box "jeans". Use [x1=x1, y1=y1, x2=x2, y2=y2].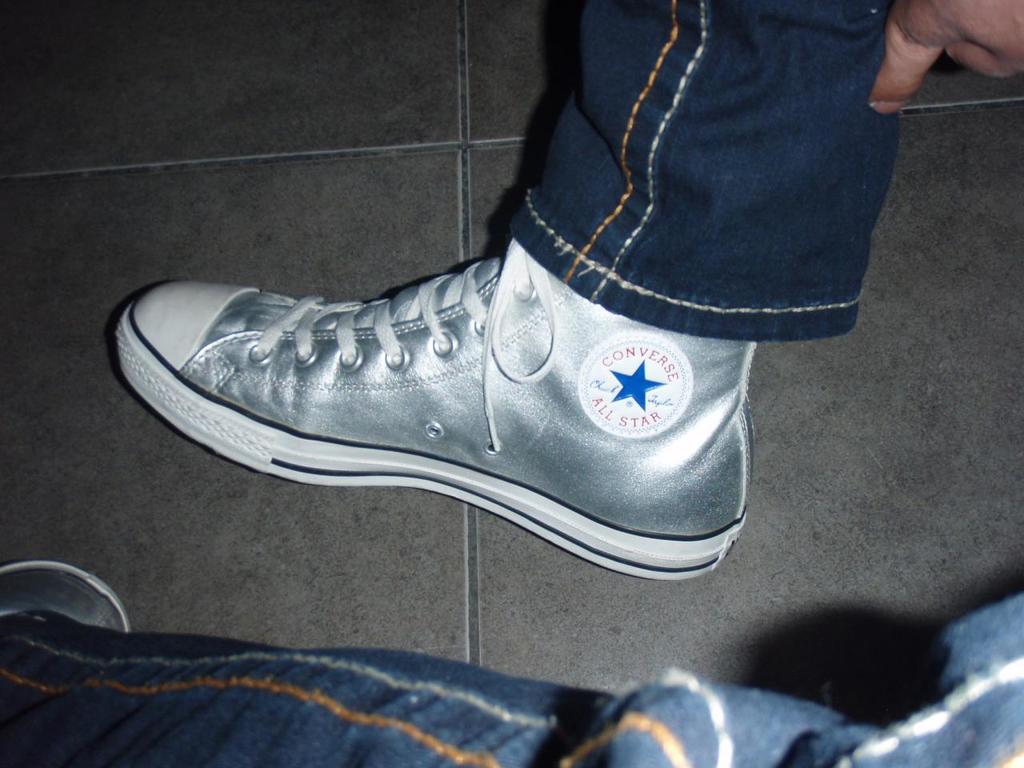
[x1=466, y1=0, x2=922, y2=369].
